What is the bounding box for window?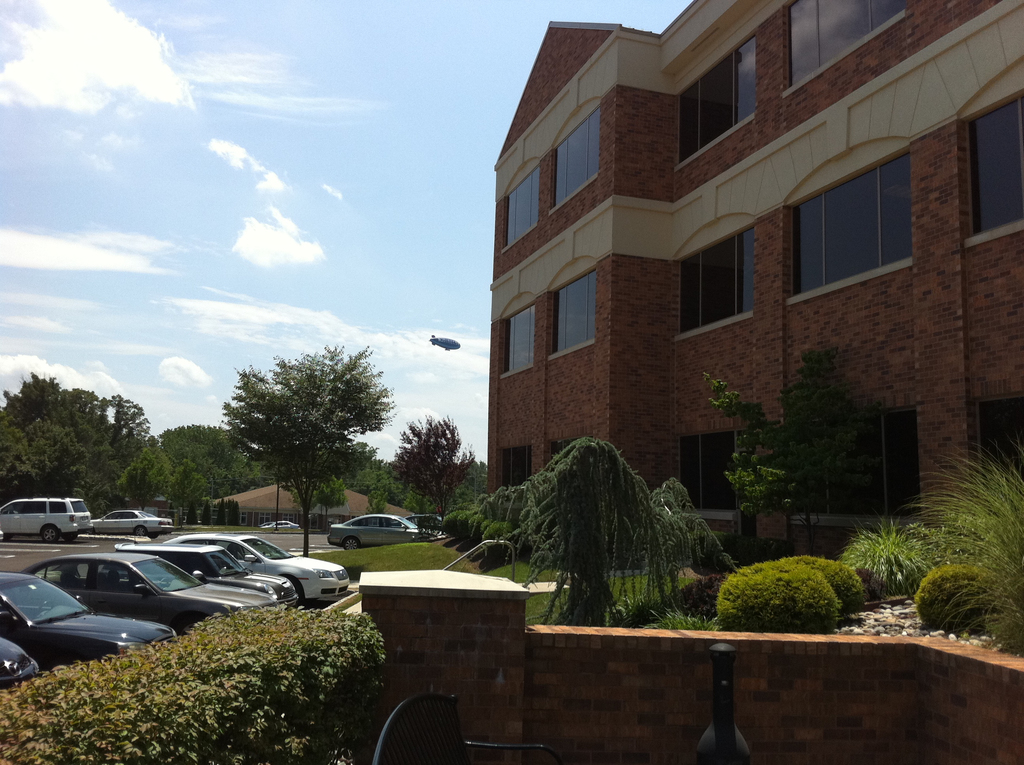
detection(503, 165, 547, 250).
